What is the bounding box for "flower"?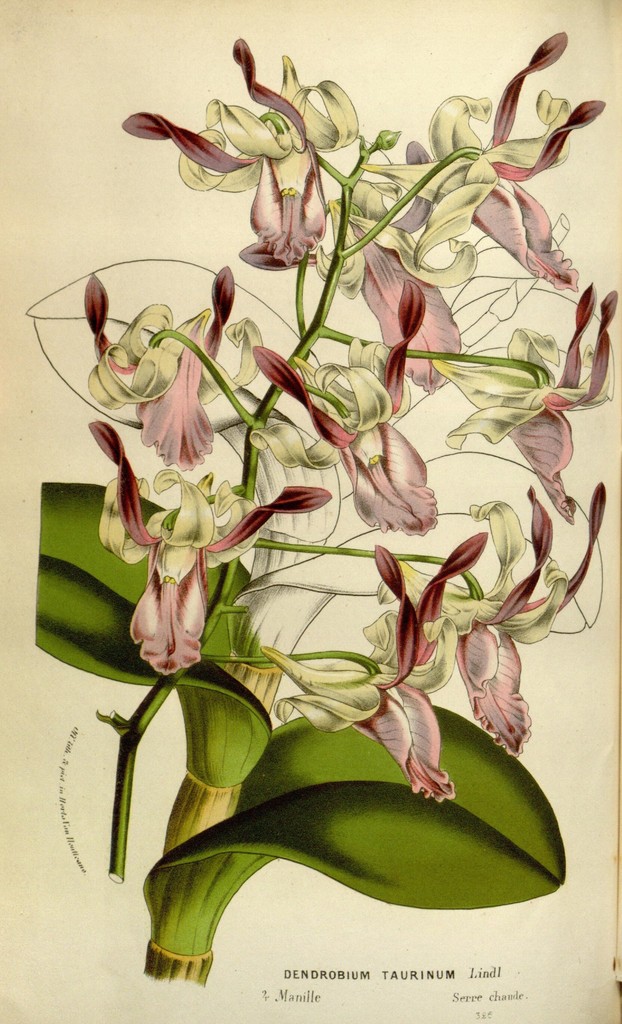
select_region(145, 40, 376, 250).
